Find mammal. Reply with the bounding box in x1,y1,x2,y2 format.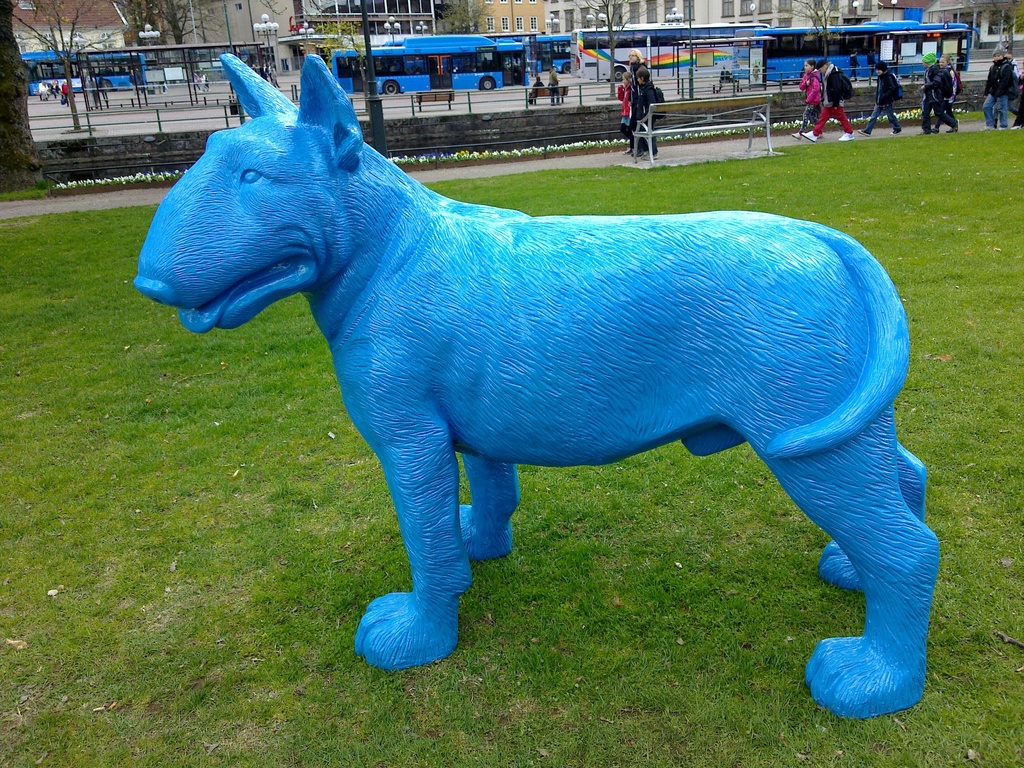
134,55,975,691.
